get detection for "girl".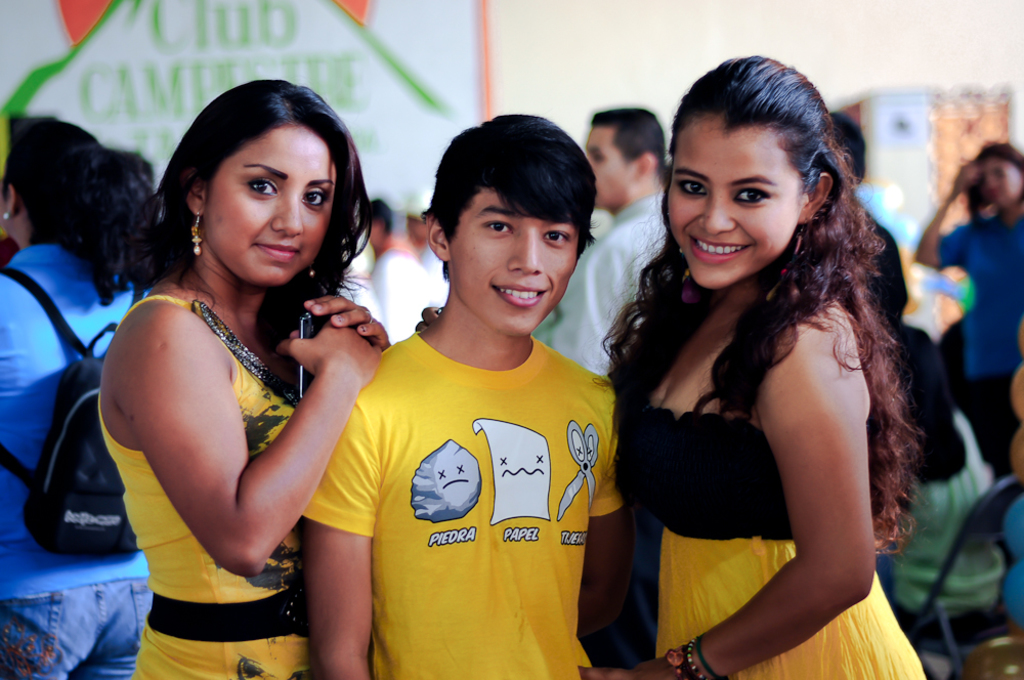
Detection: l=600, t=54, r=928, b=679.
